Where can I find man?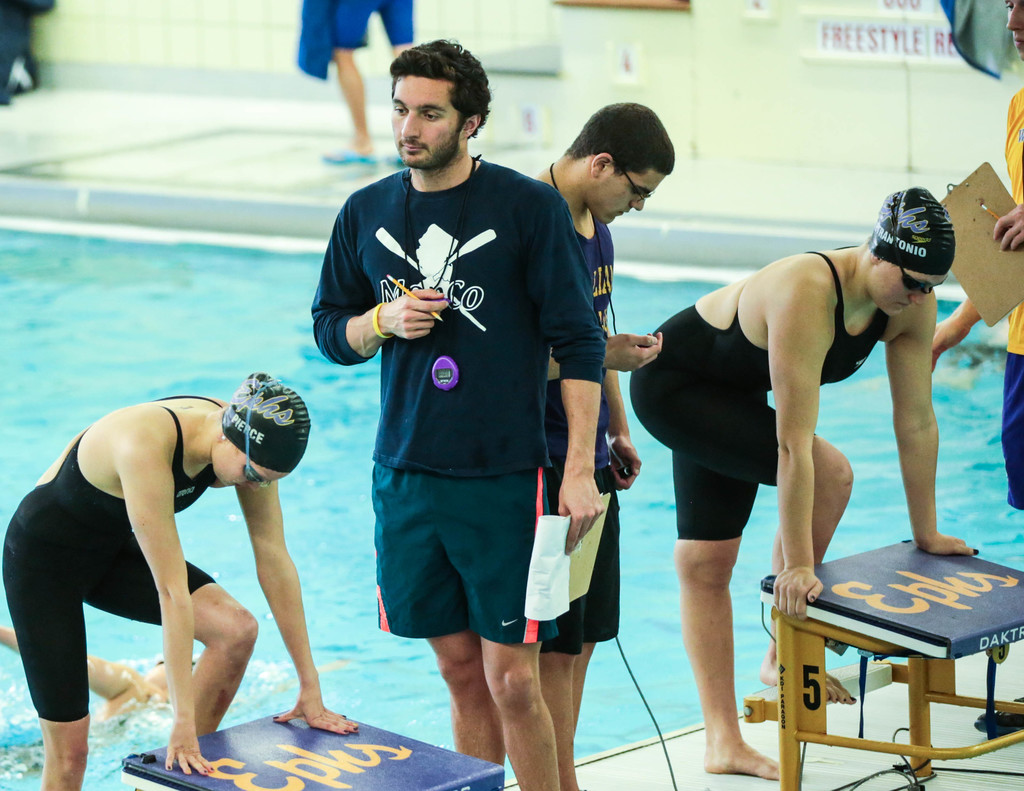
You can find it at [x1=312, y1=39, x2=611, y2=790].
